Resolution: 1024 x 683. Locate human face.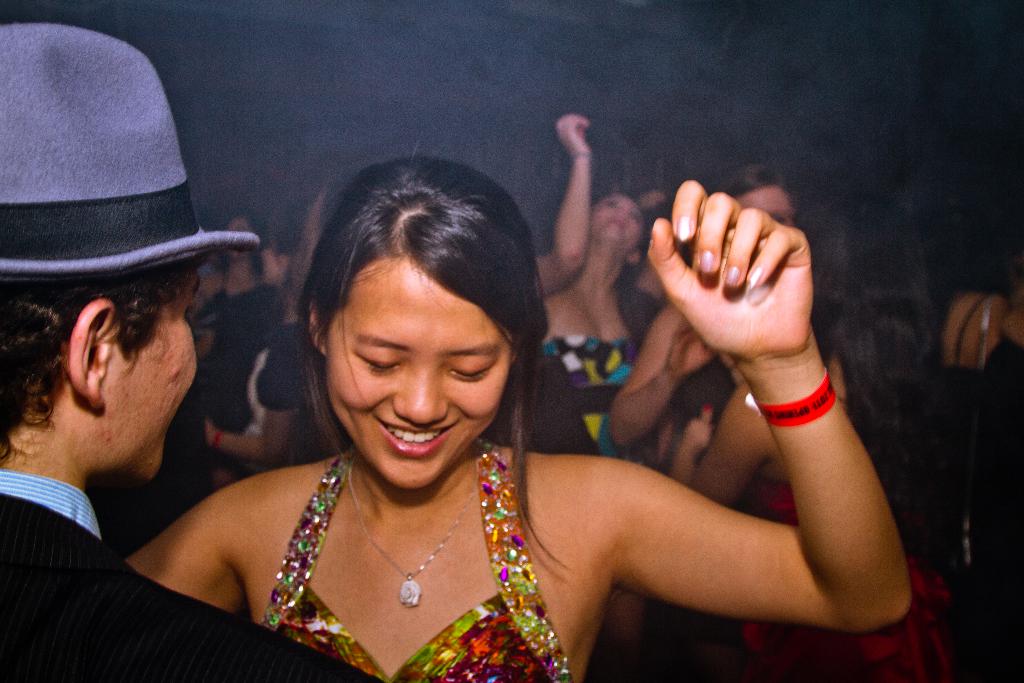
102/277/199/479.
